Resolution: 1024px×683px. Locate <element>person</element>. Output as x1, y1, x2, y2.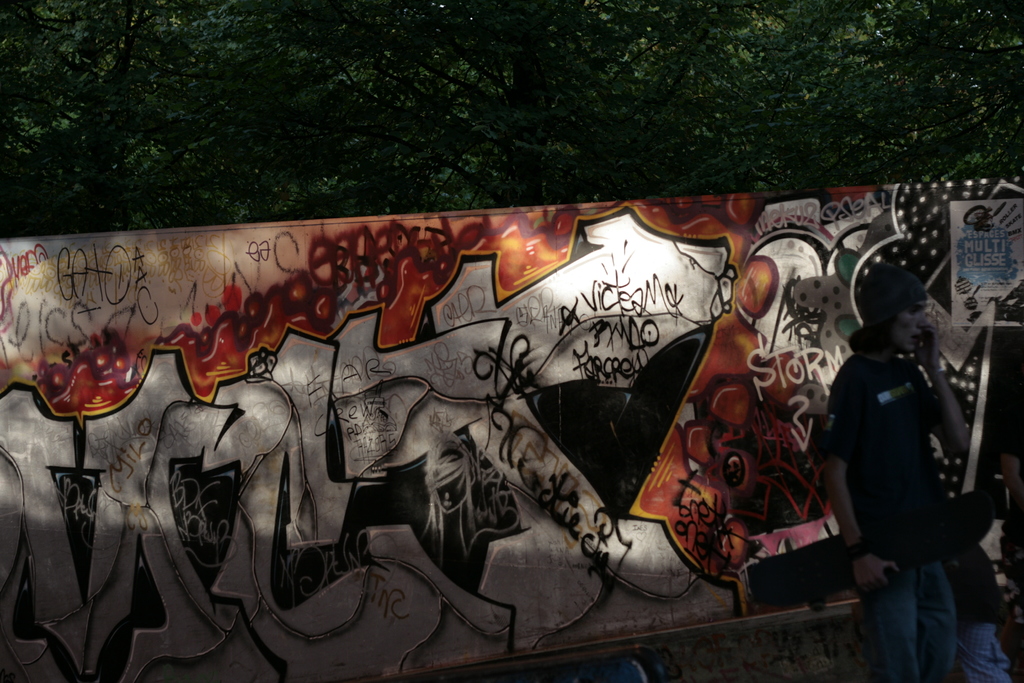
822, 240, 988, 679.
